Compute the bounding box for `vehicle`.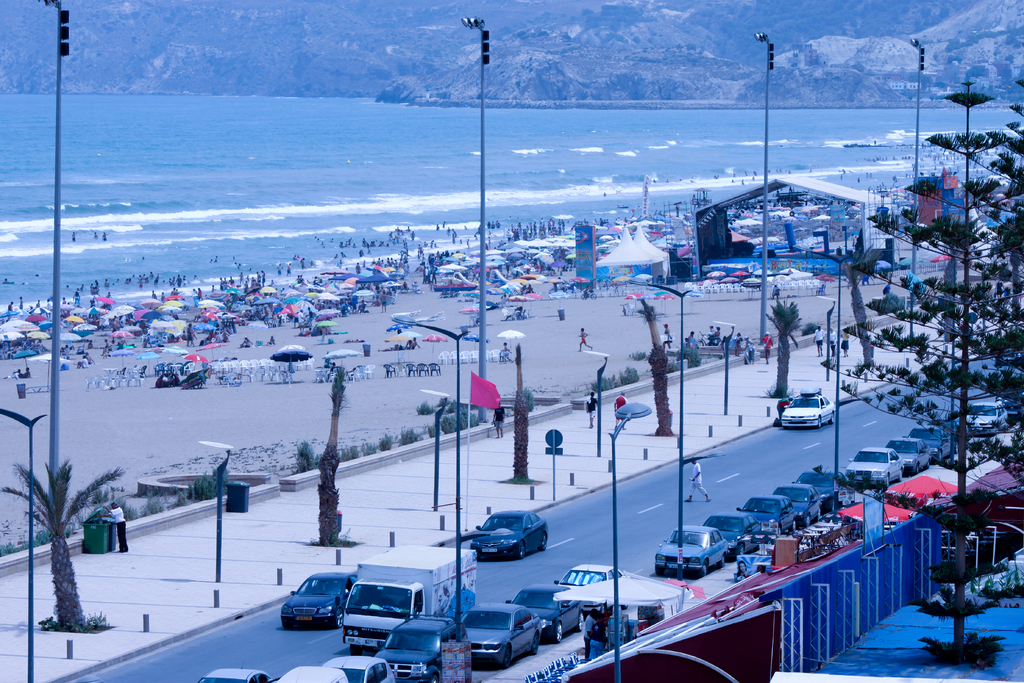
x1=342, y1=547, x2=477, y2=651.
